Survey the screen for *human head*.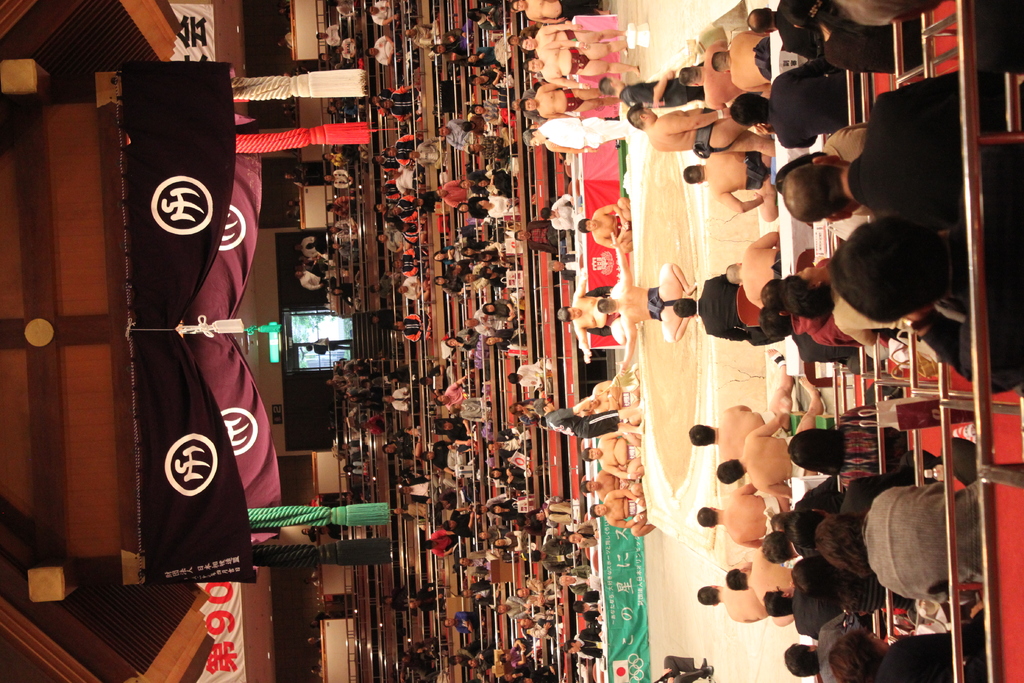
Survey found: region(308, 620, 319, 627).
